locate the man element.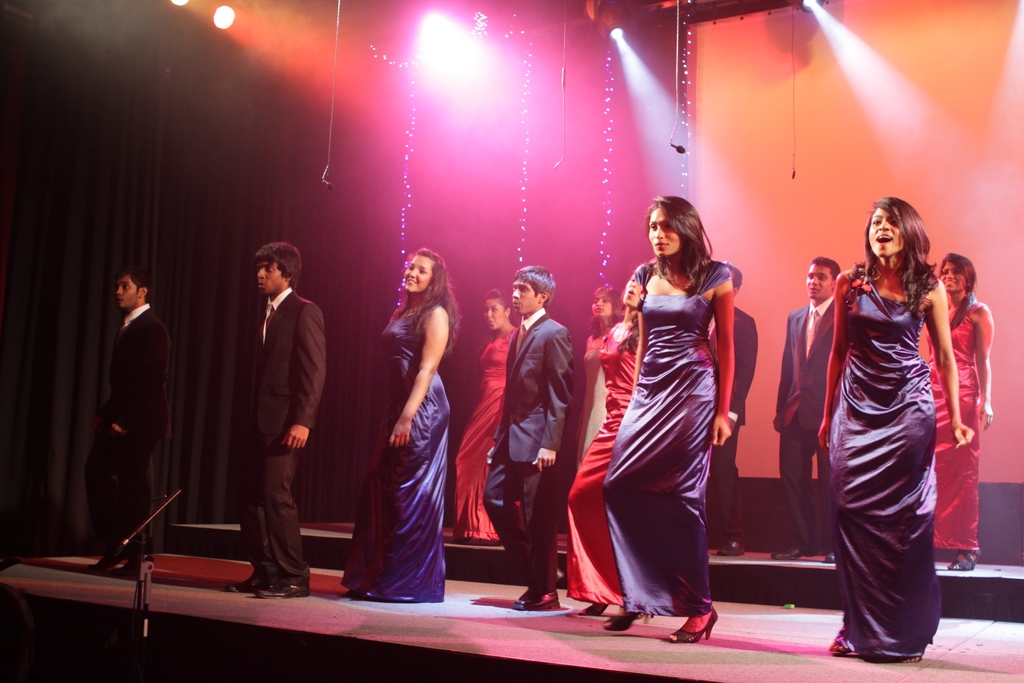
Element bbox: box(484, 265, 572, 609).
